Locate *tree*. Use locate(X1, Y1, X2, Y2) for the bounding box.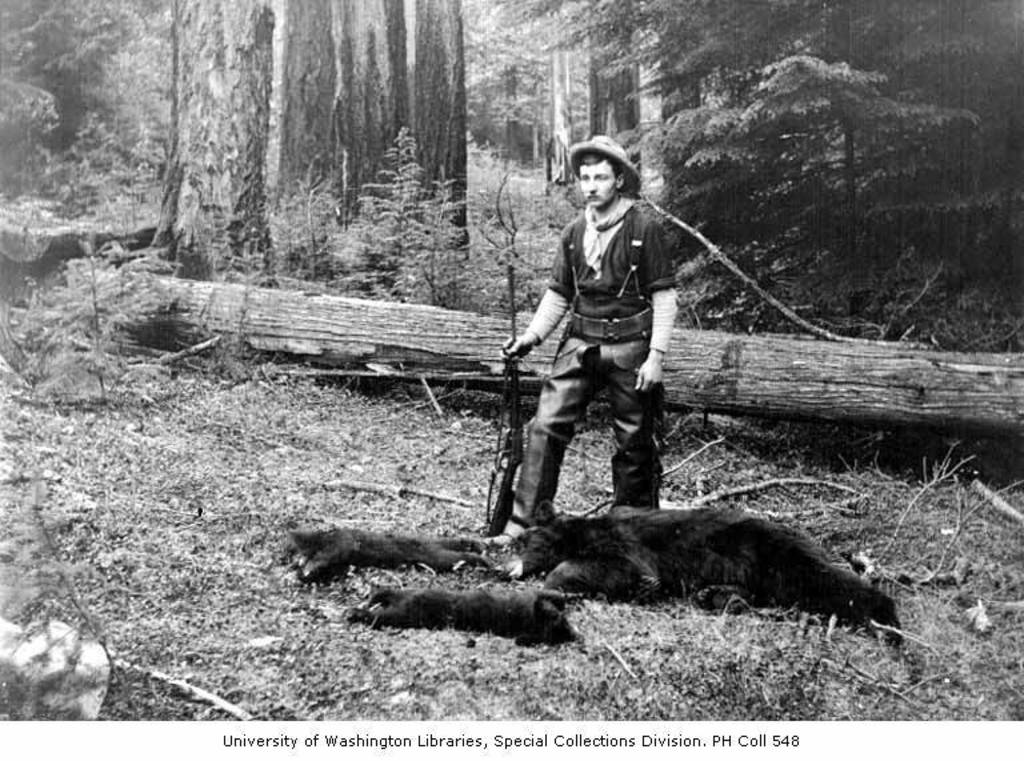
locate(359, 128, 429, 292).
